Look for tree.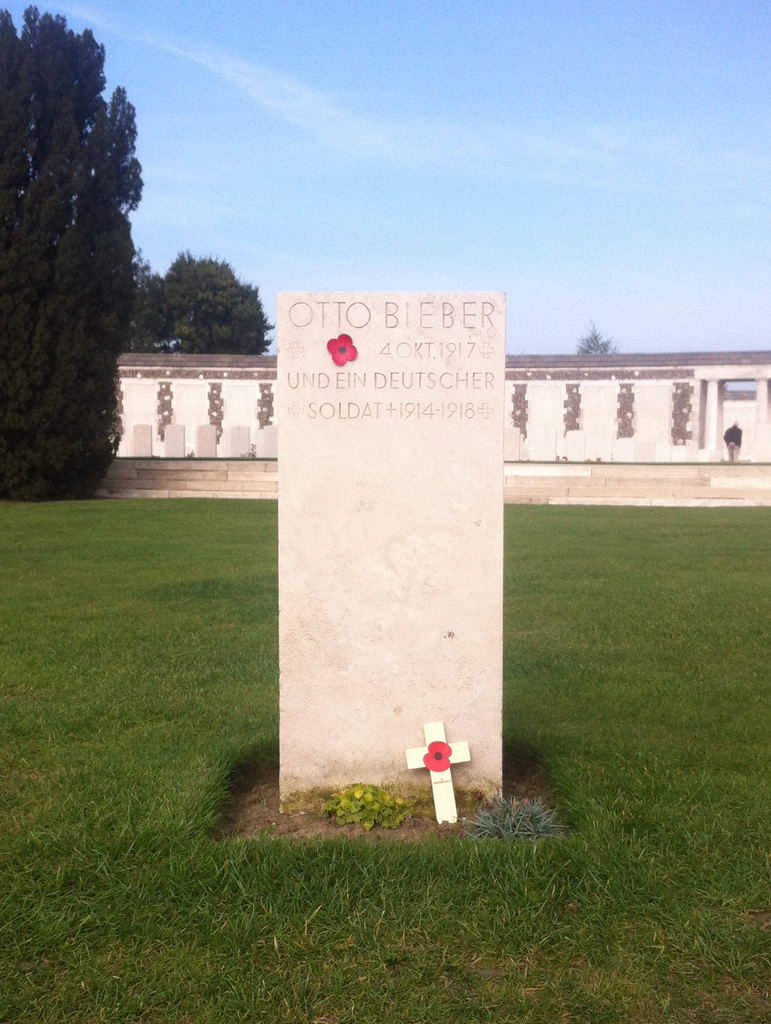
Found: left=0, top=1, right=145, bottom=501.
